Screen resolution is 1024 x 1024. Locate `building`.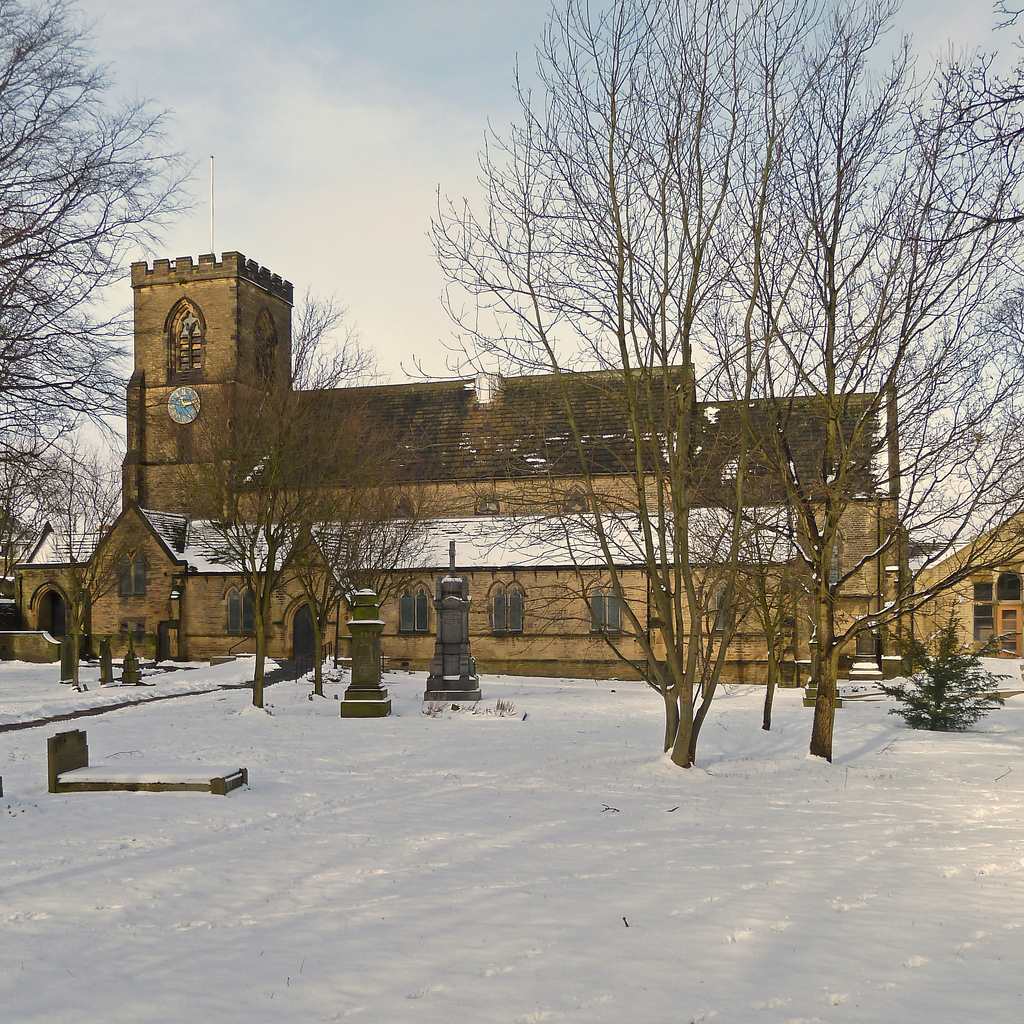
<bbox>0, 251, 1023, 697</bbox>.
